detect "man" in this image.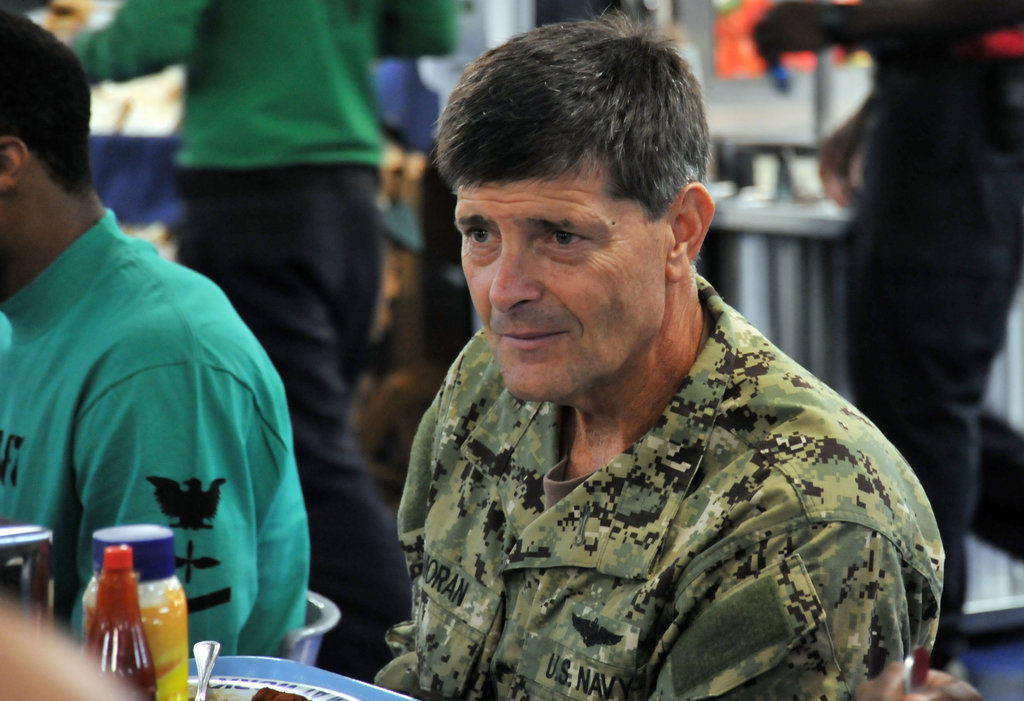
Detection: bbox=[0, 10, 314, 660].
